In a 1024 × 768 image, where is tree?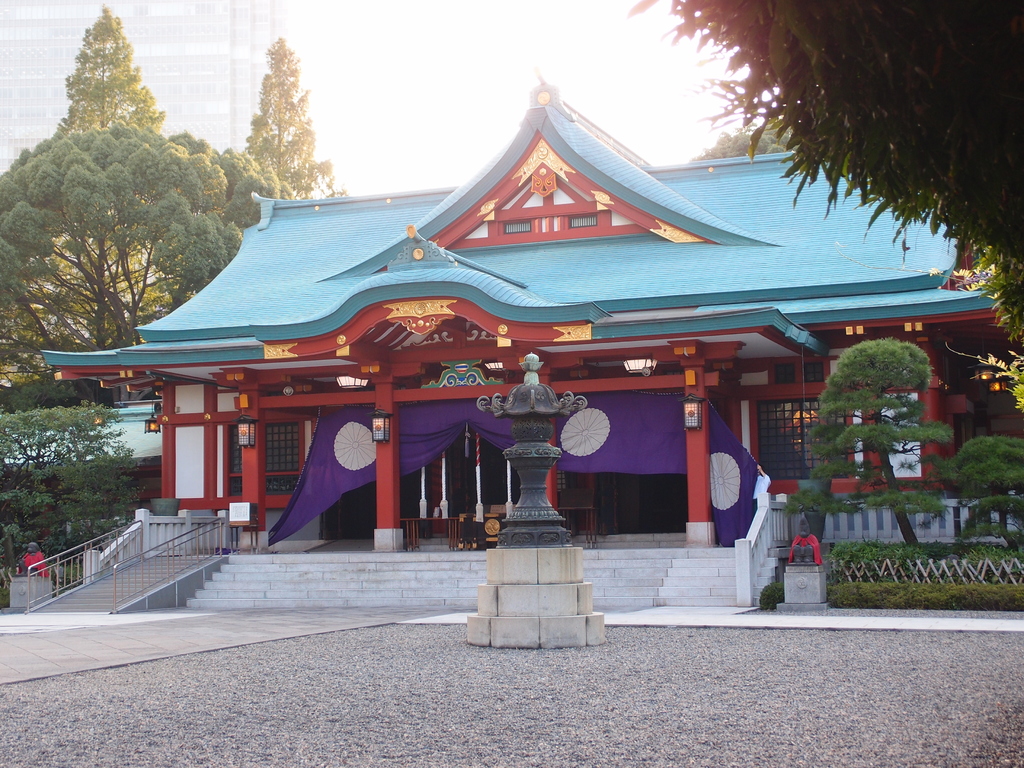
left=782, top=328, right=942, bottom=577.
